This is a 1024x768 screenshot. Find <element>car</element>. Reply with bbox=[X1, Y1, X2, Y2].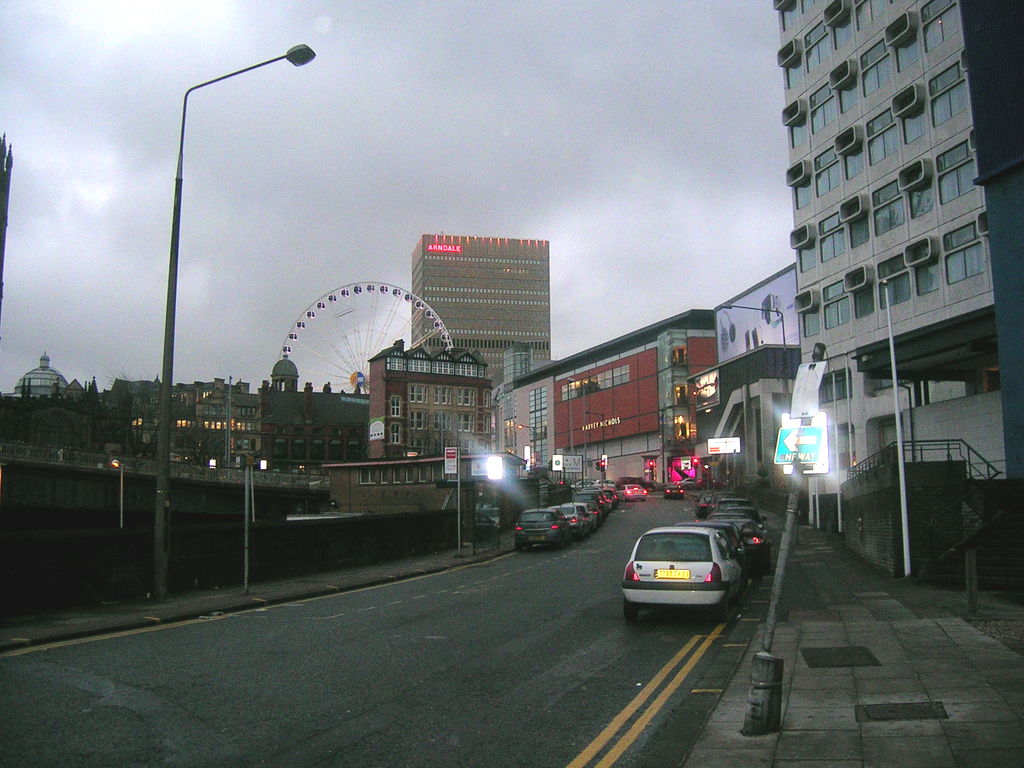
bbox=[722, 509, 765, 534].
